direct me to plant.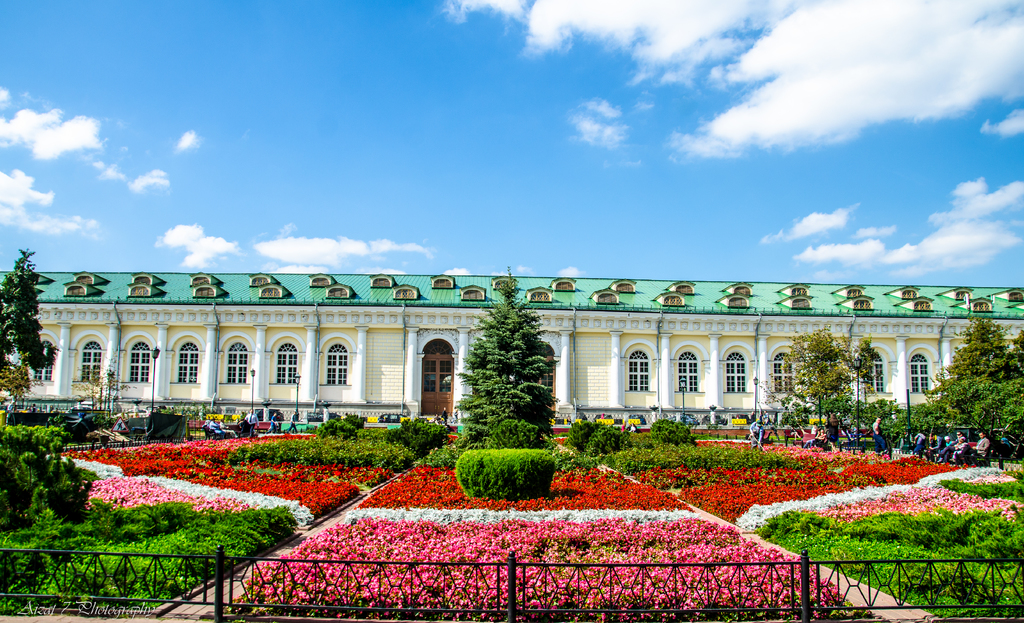
Direction: [570,419,636,456].
